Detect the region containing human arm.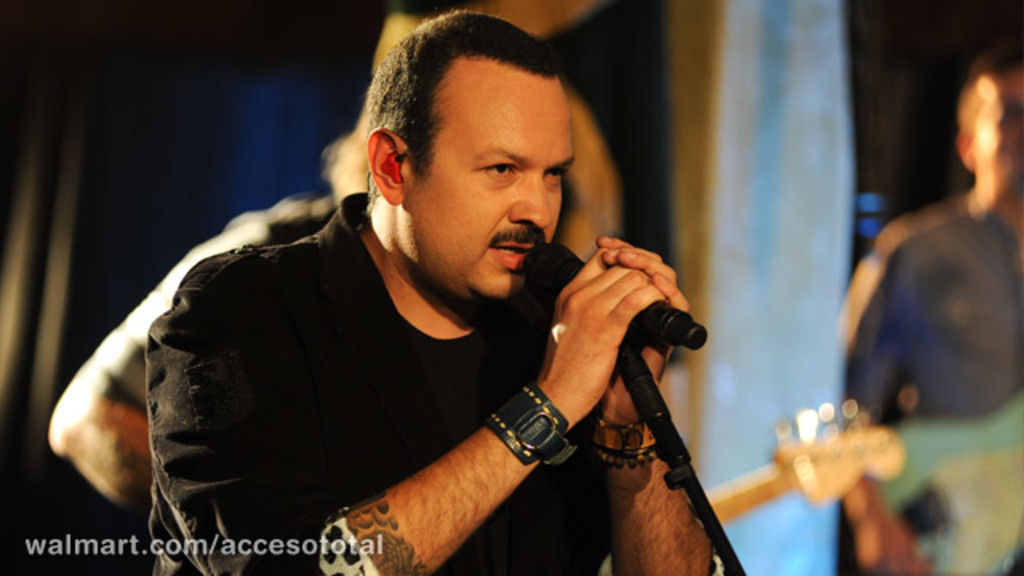
(598, 234, 720, 574).
